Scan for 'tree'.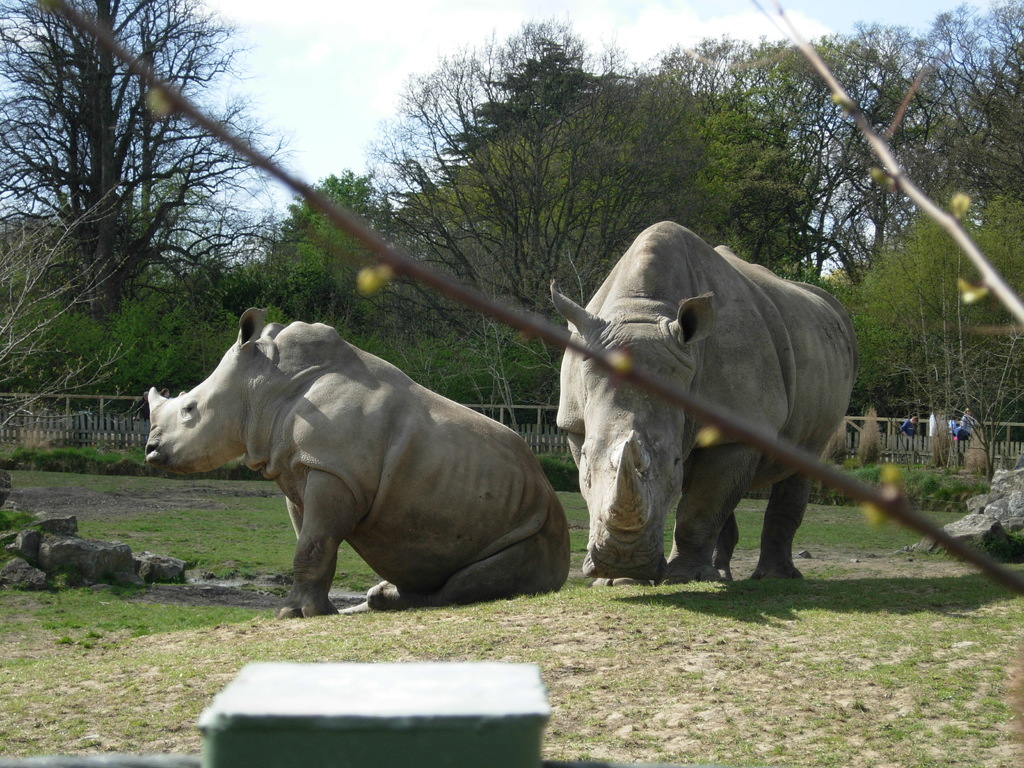
Scan result: 2,0,308,342.
